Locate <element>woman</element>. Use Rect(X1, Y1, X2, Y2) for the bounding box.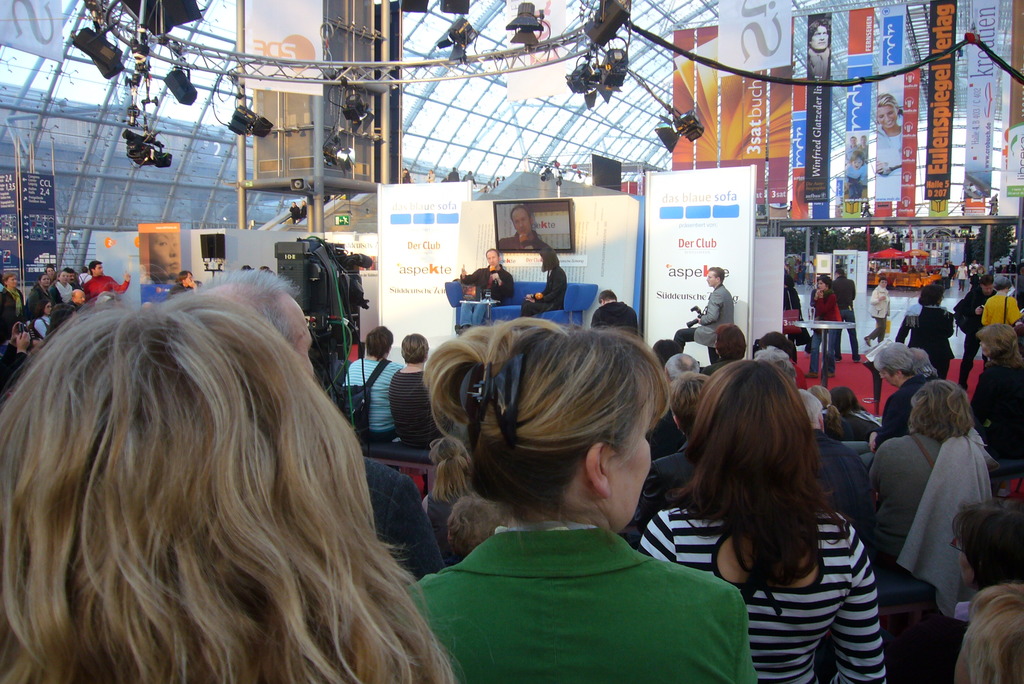
Rect(298, 199, 307, 221).
